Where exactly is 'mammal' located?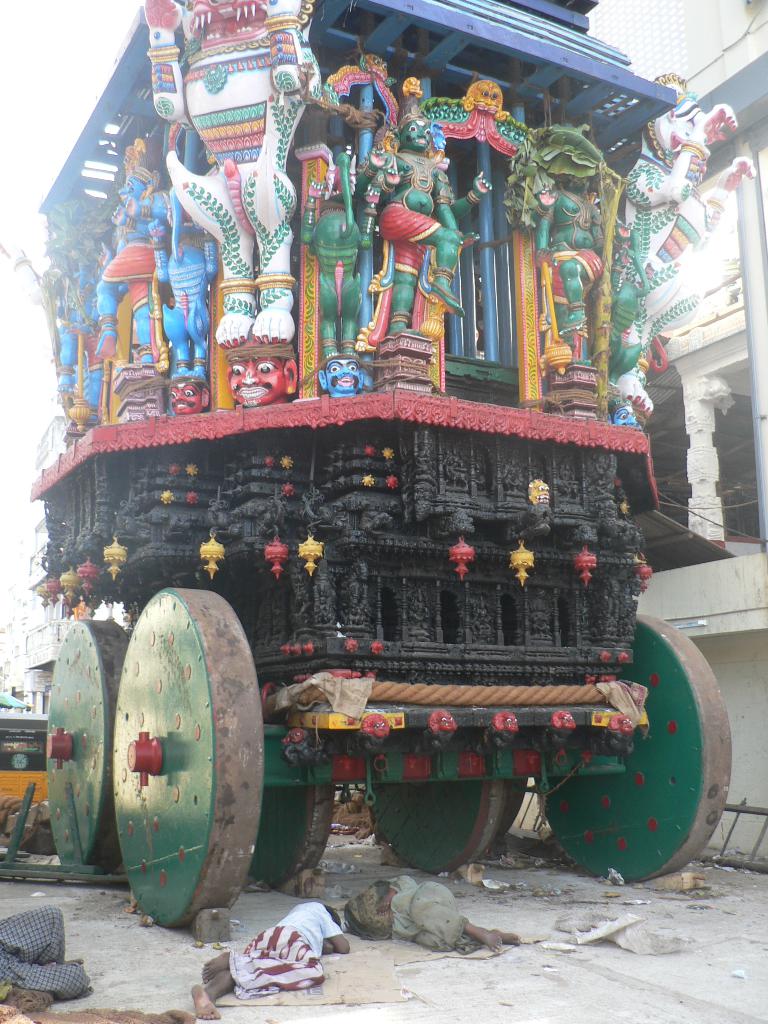
Its bounding box is bbox(223, 328, 301, 406).
